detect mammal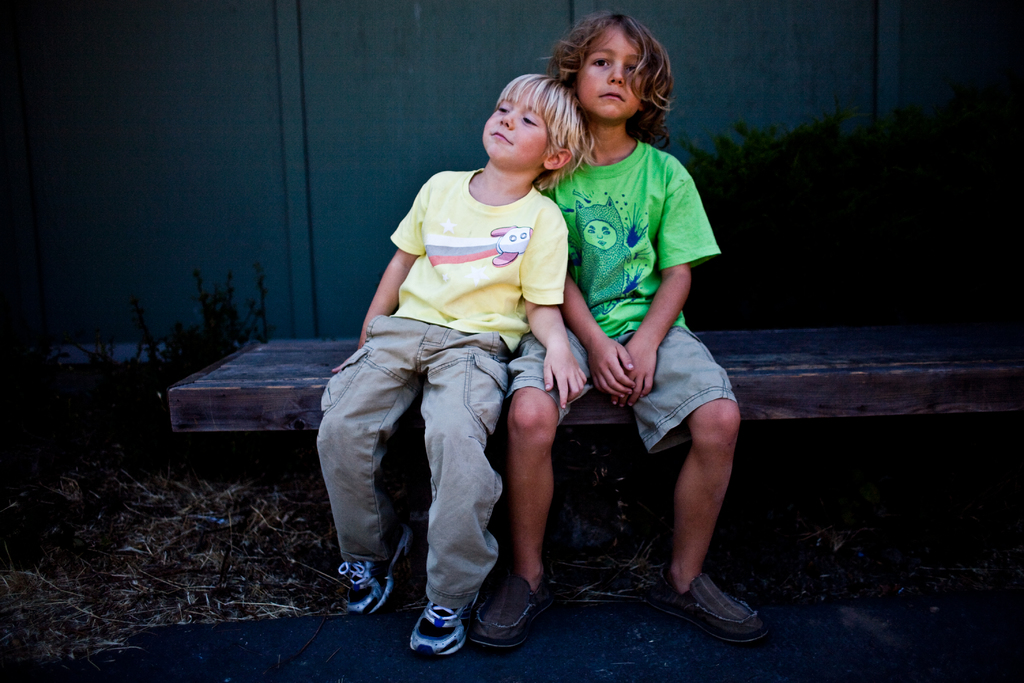
[333,101,590,639]
